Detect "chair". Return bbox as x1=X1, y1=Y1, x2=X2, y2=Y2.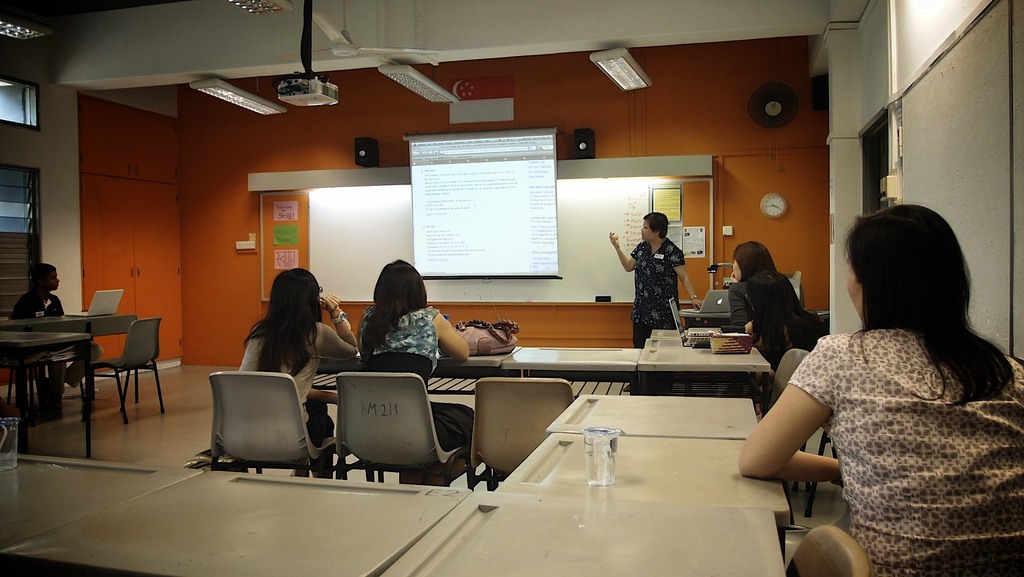
x1=79, y1=316, x2=171, y2=425.
